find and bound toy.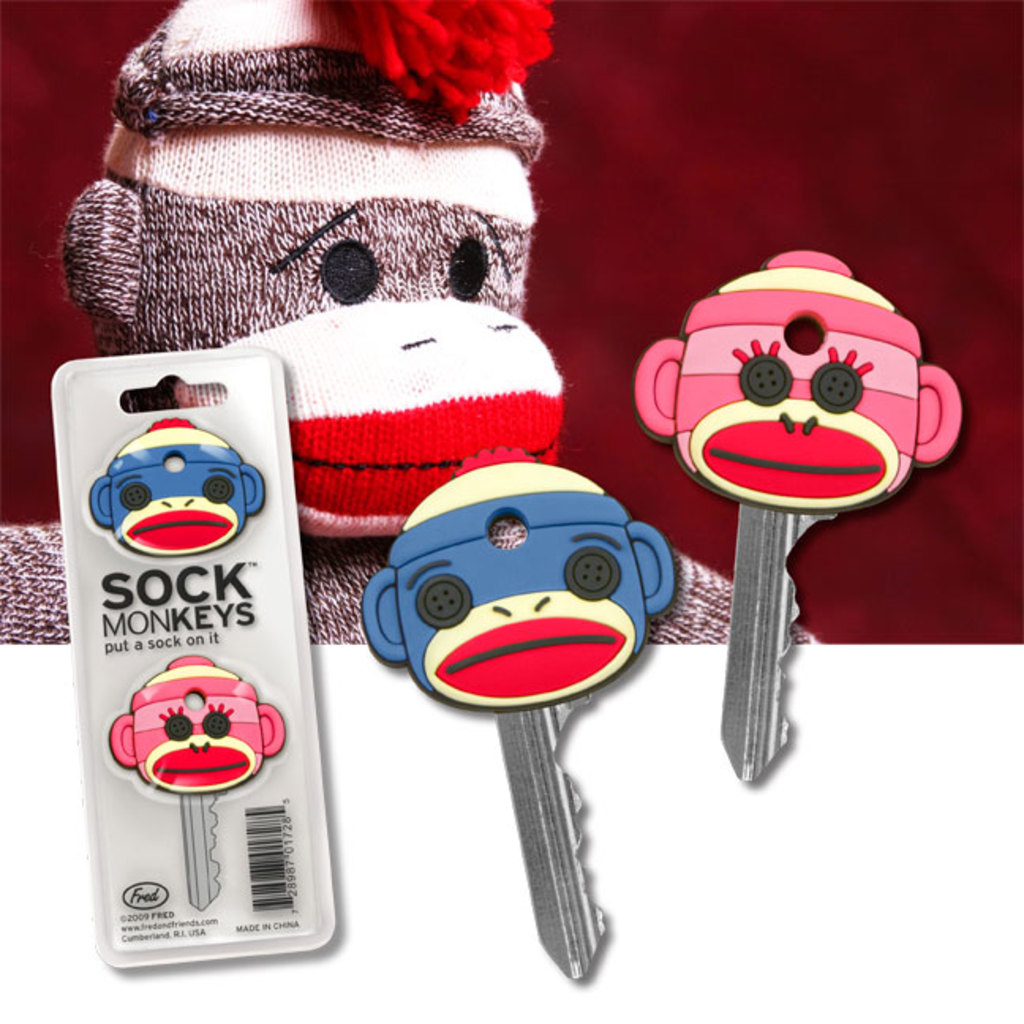
Bound: [x1=359, y1=463, x2=676, y2=705].
